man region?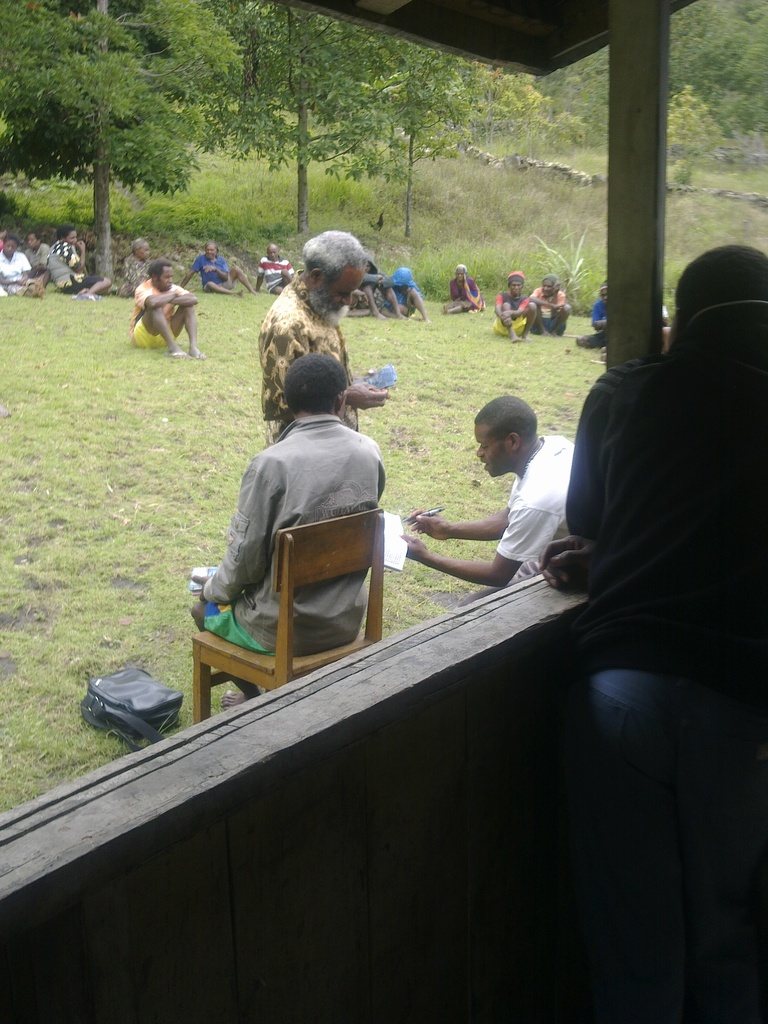
locate(126, 259, 210, 358)
